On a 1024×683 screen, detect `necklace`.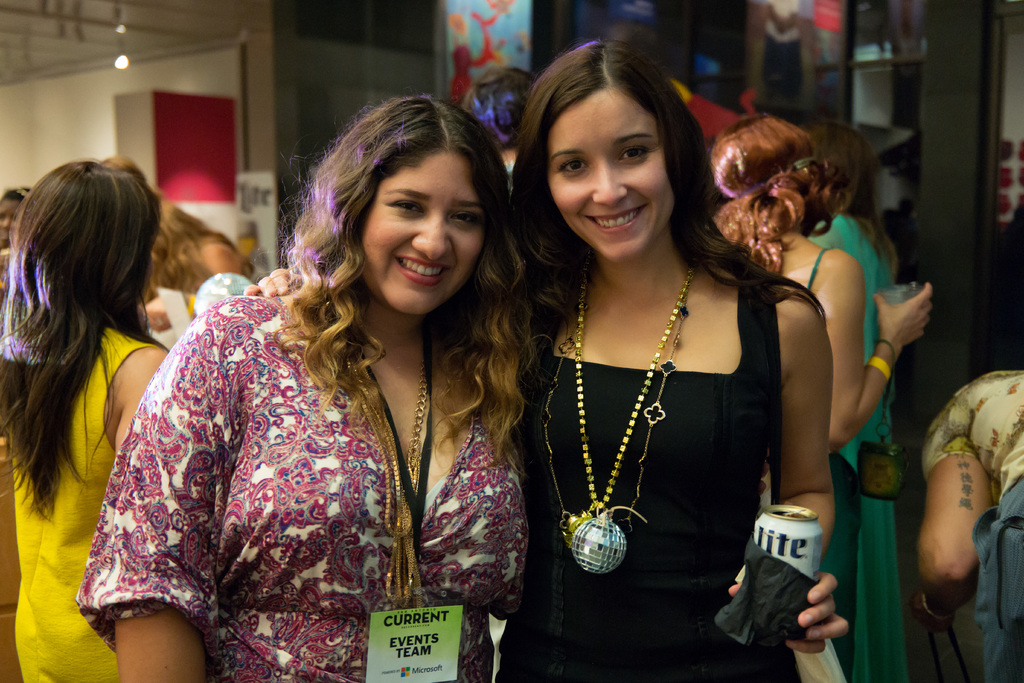
{"left": 344, "top": 349, "right": 422, "bottom": 609}.
